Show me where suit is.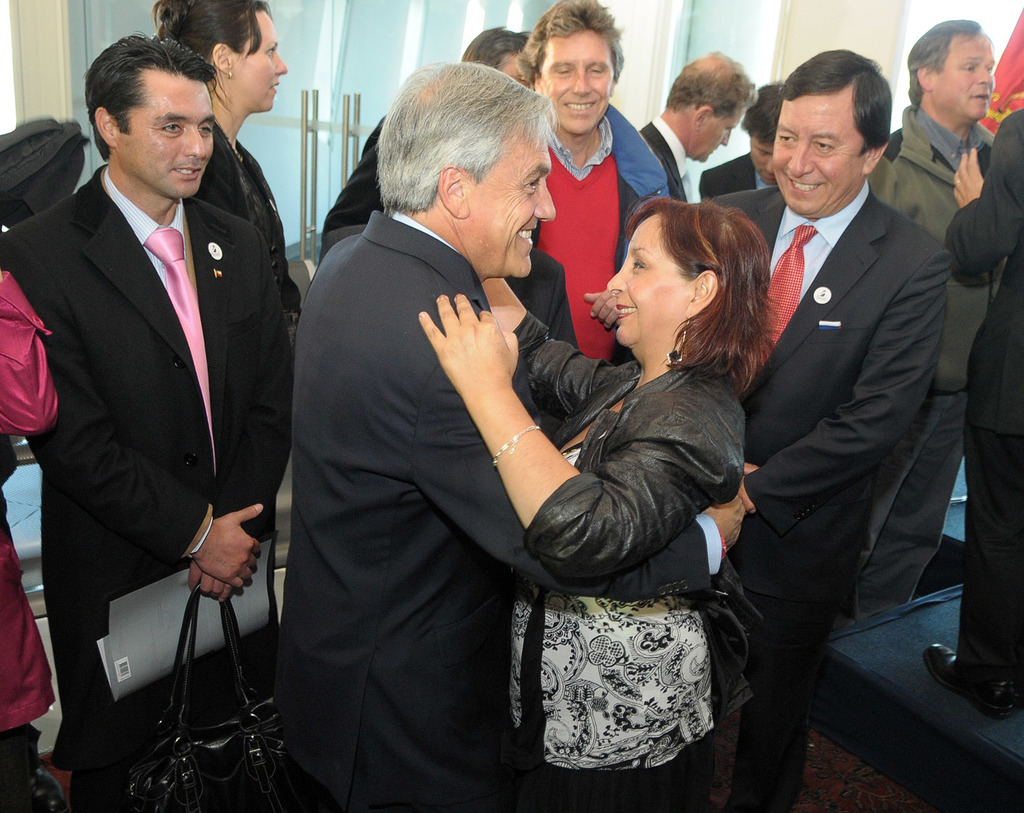
suit is at crop(277, 206, 724, 812).
